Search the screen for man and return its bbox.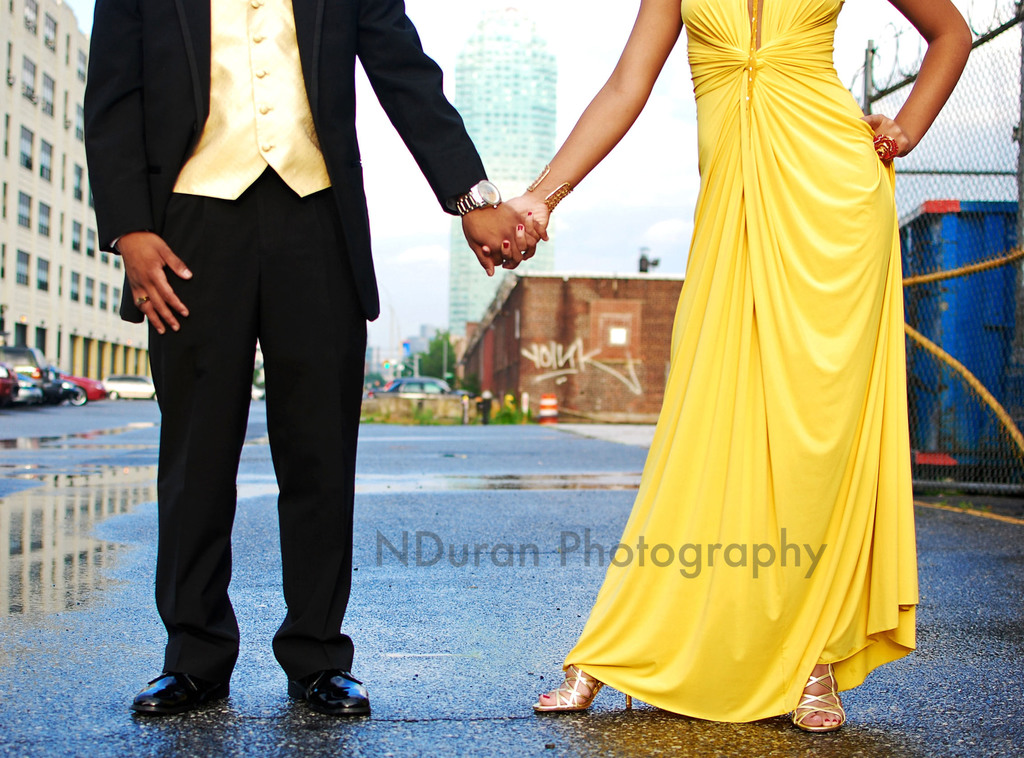
Found: rect(68, 0, 417, 713).
